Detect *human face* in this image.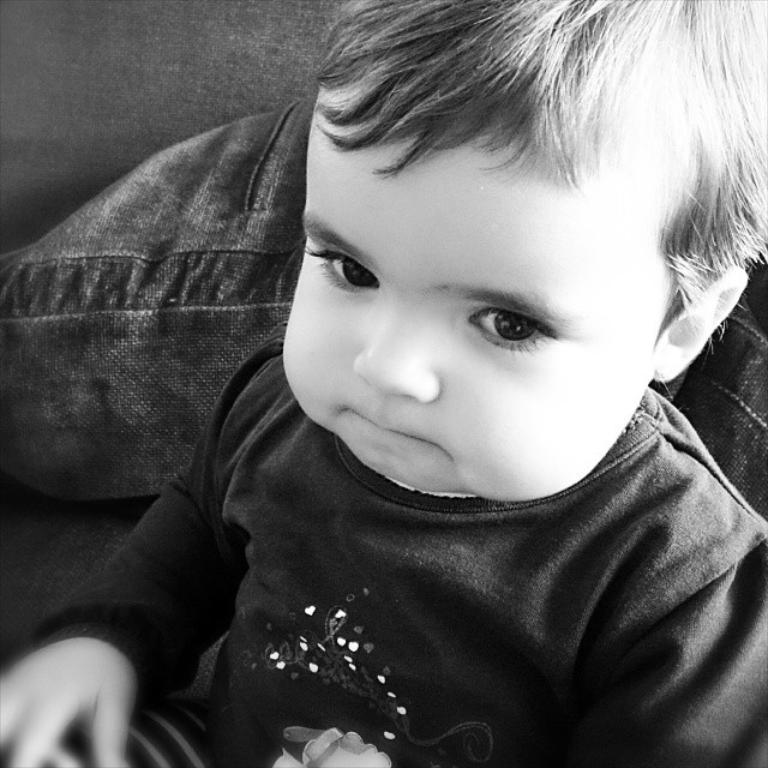
Detection: box=[283, 78, 660, 500].
